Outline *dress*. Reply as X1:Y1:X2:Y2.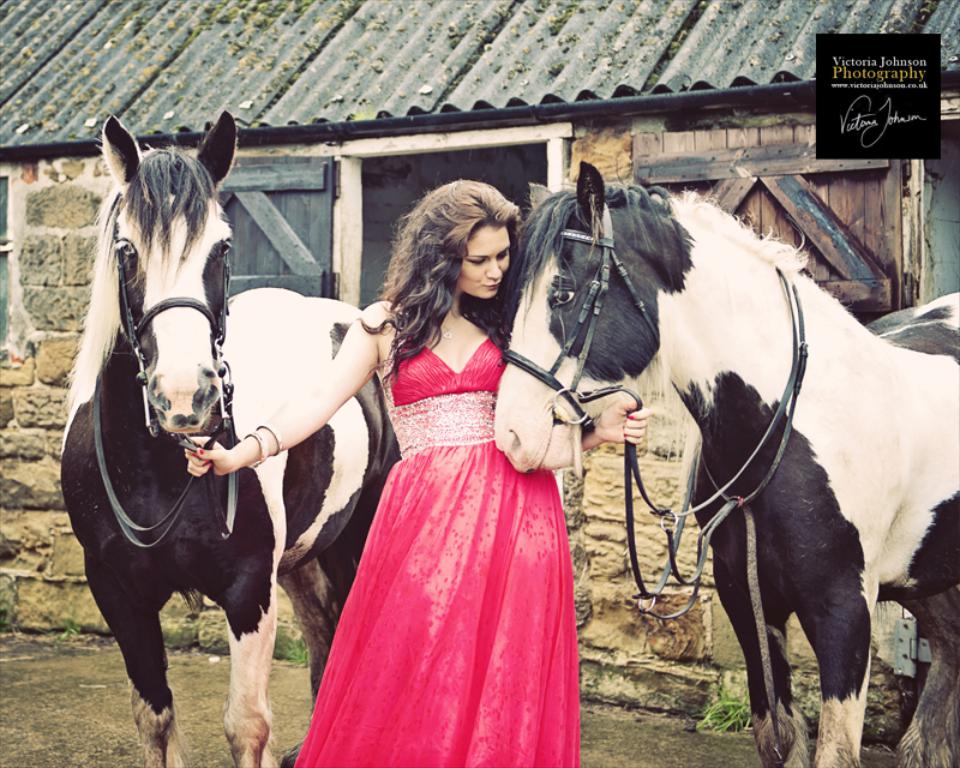
301:258:576:756.
